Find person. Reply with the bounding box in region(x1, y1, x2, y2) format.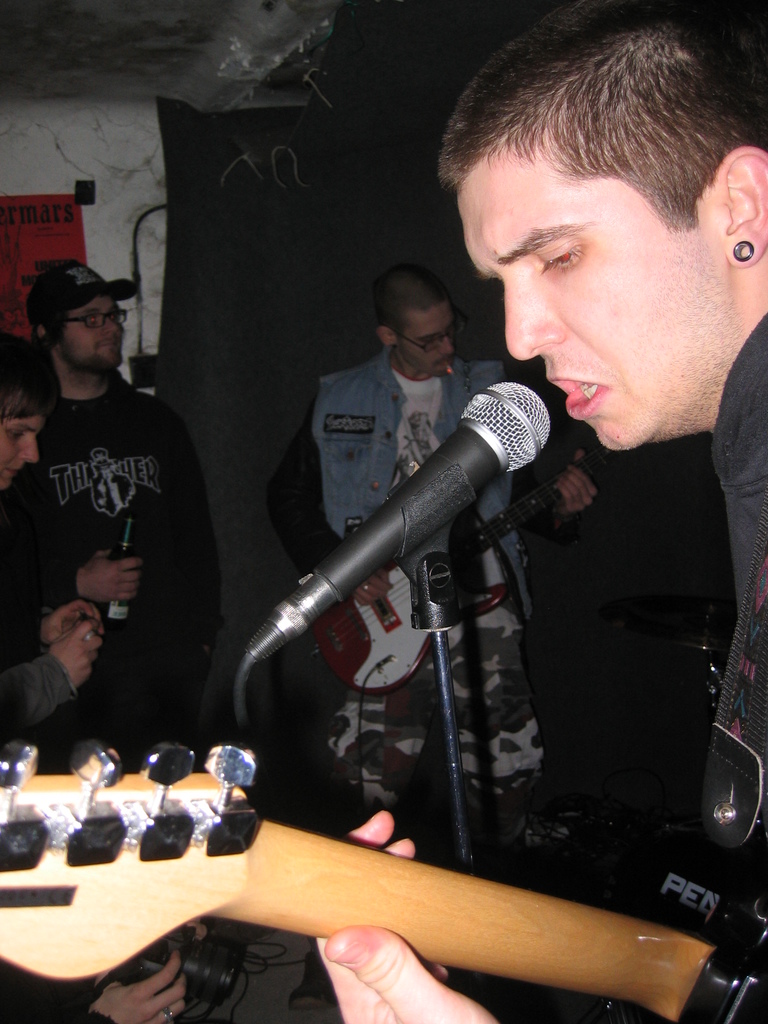
region(10, 251, 220, 692).
